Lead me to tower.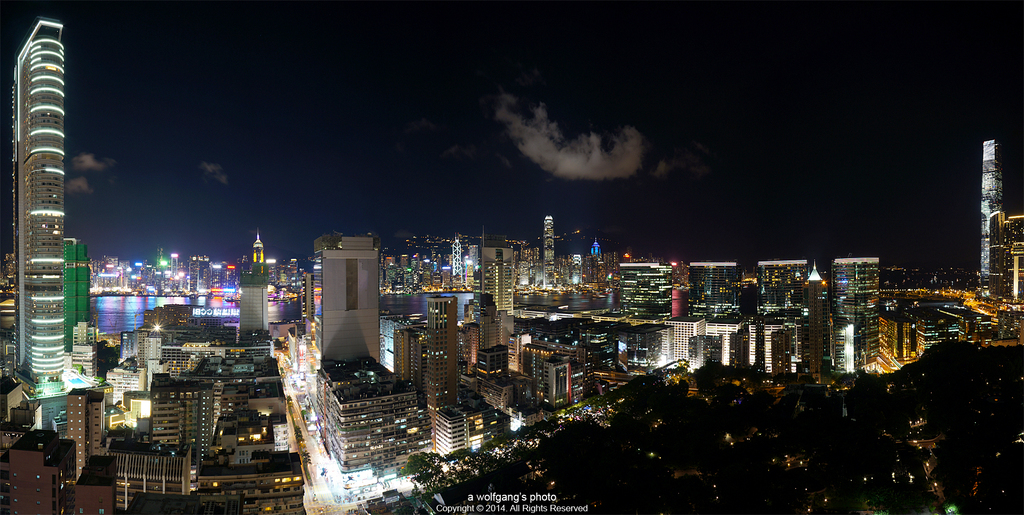
Lead to (x1=436, y1=407, x2=464, y2=462).
